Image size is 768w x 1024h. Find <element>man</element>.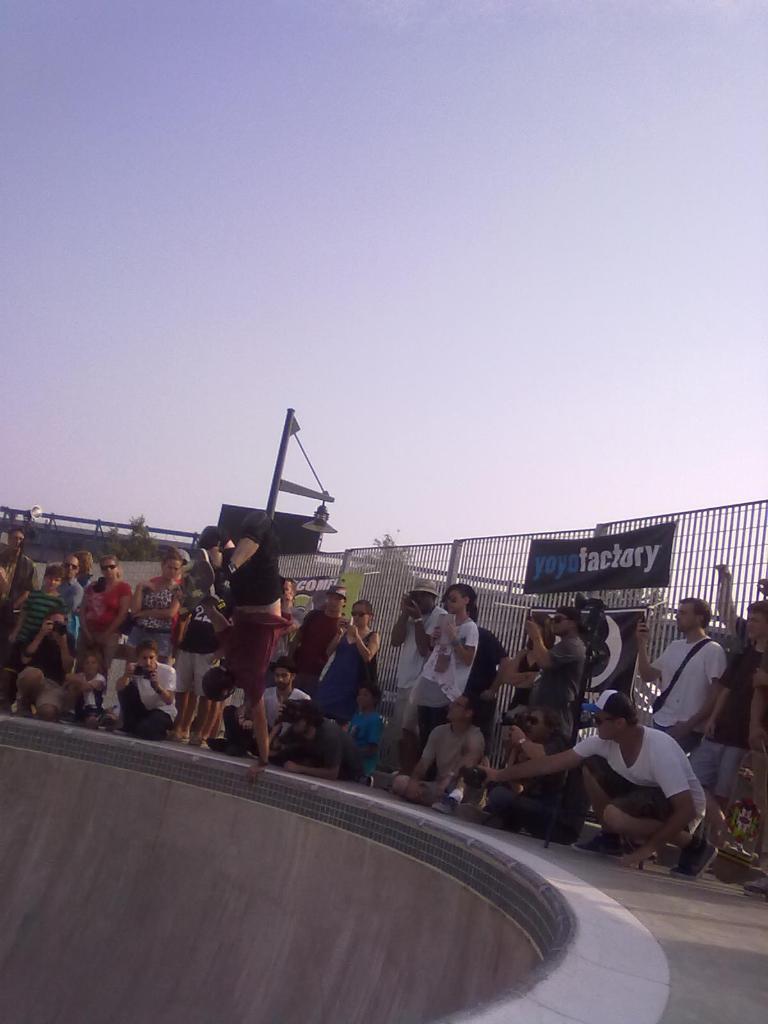
{"left": 281, "top": 581, "right": 378, "bottom": 682}.
